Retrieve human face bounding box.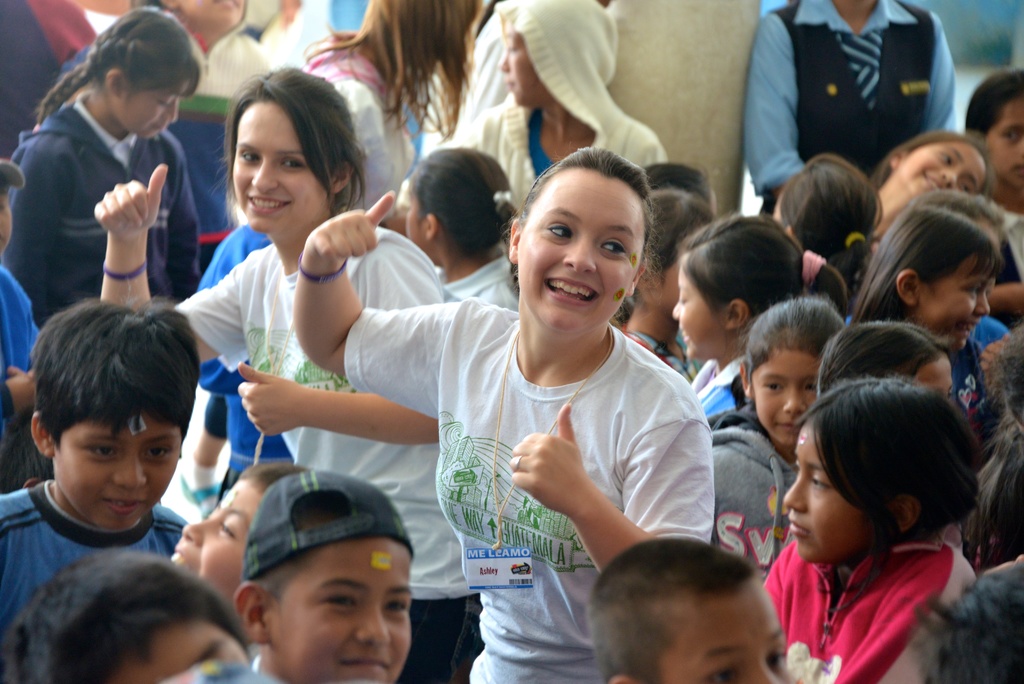
Bounding box: 497, 19, 548, 108.
